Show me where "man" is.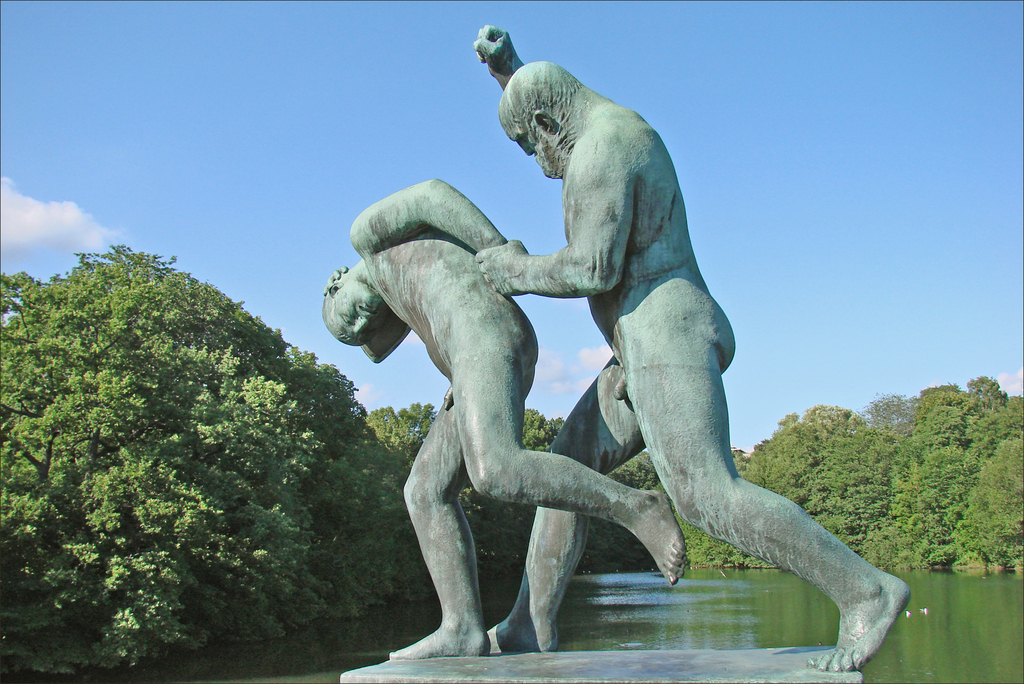
"man" is at Rect(320, 180, 686, 658).
